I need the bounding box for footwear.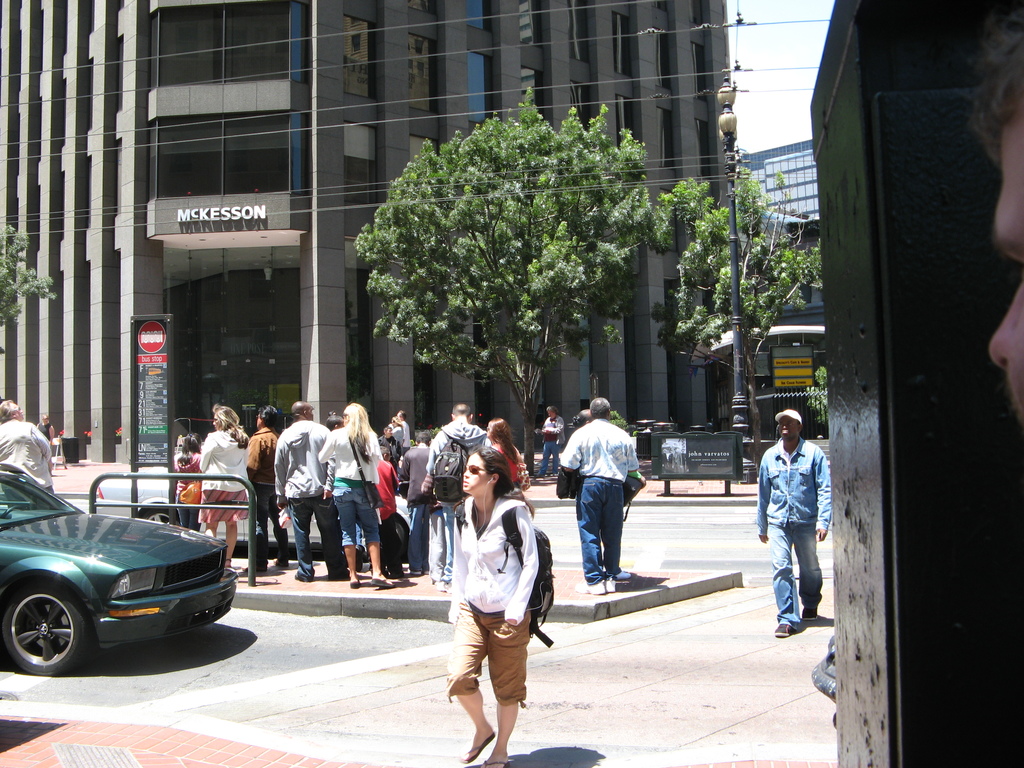
Here it is: Rect(770, 618, 797, 644).
